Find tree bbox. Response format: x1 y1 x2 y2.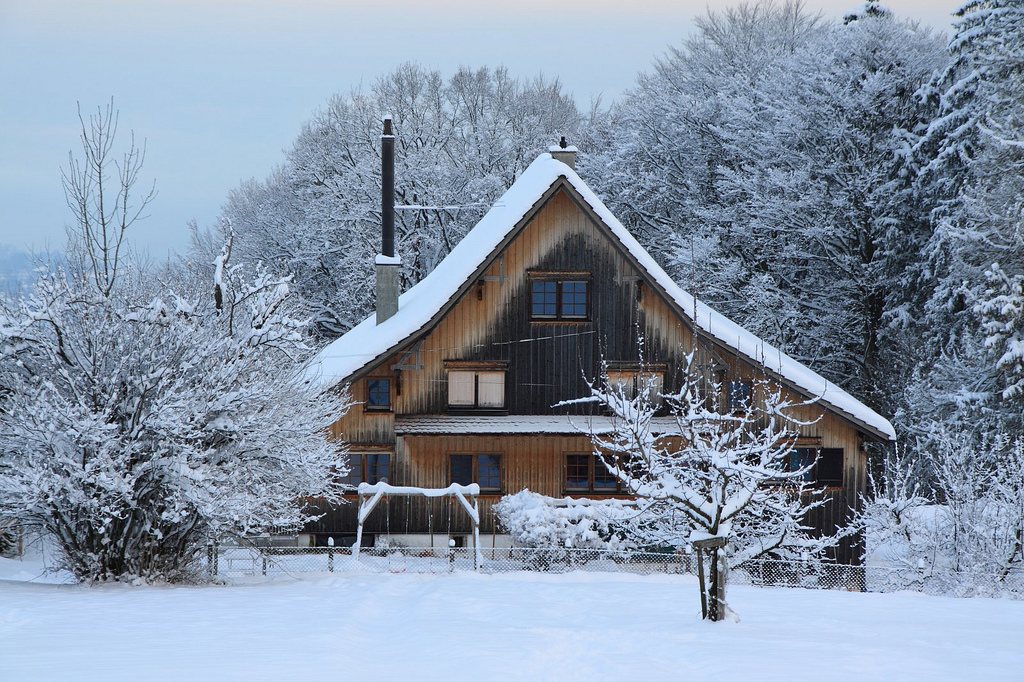
478 325 873 624.
